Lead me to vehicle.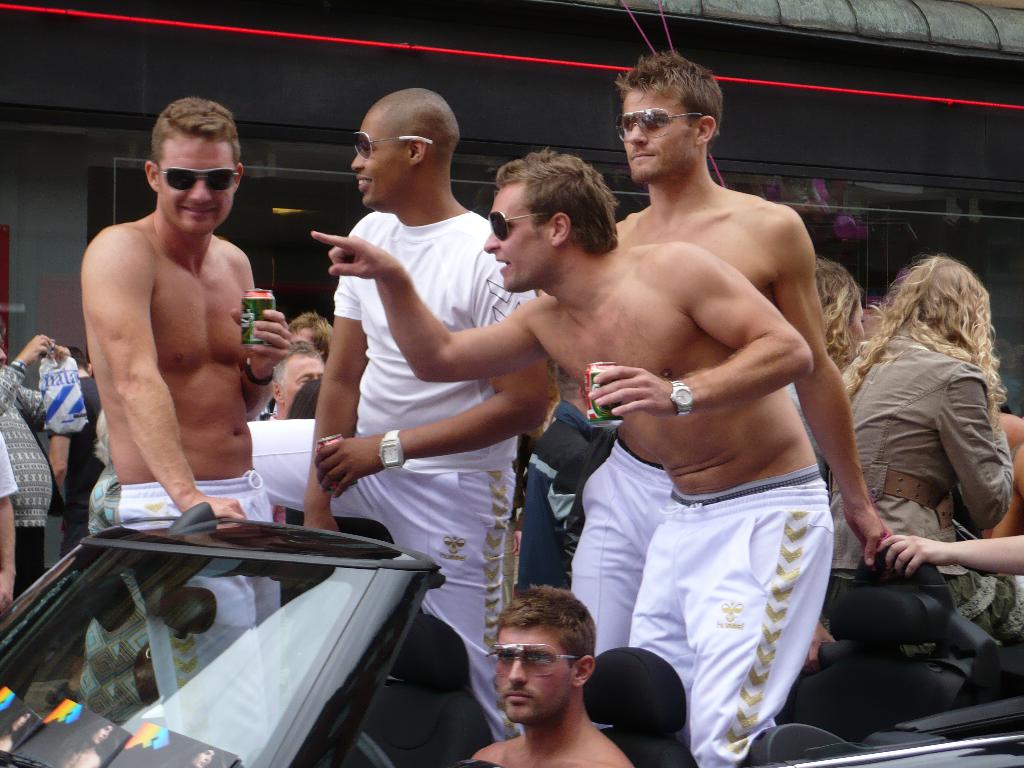
Lead to crop(0, 498, 1023, 767).
